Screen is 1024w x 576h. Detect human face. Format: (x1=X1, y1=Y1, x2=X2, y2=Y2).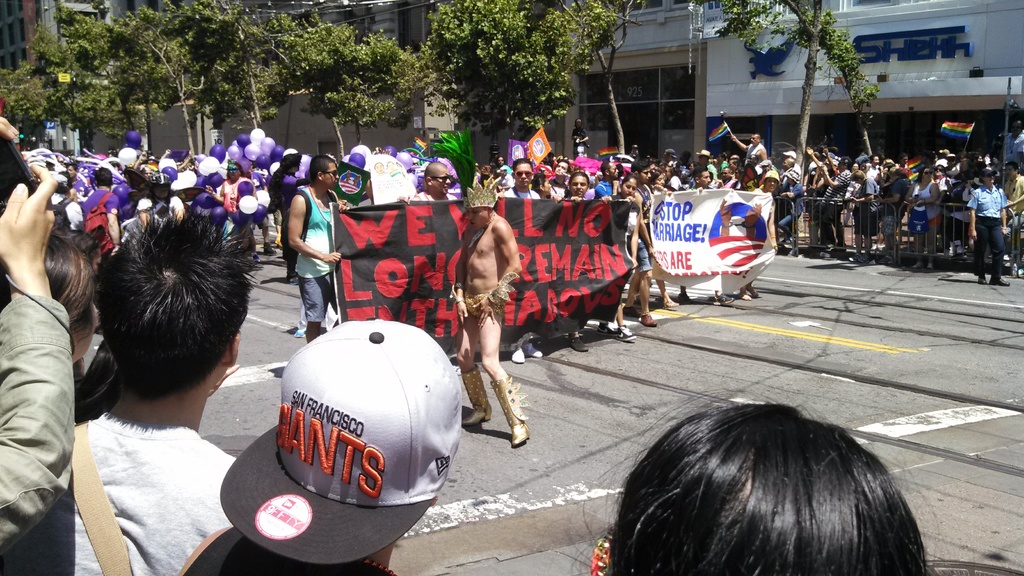
(x1=626, y1=178, x2=637, y2=195).
